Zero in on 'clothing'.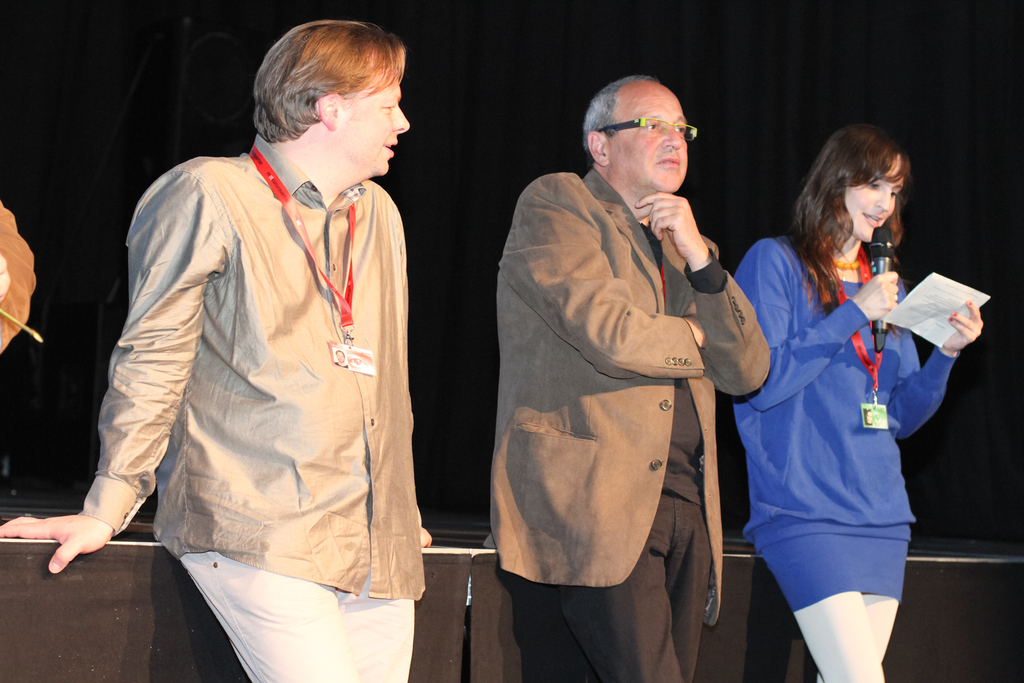
Zeroed in: (484,163,764,677).
